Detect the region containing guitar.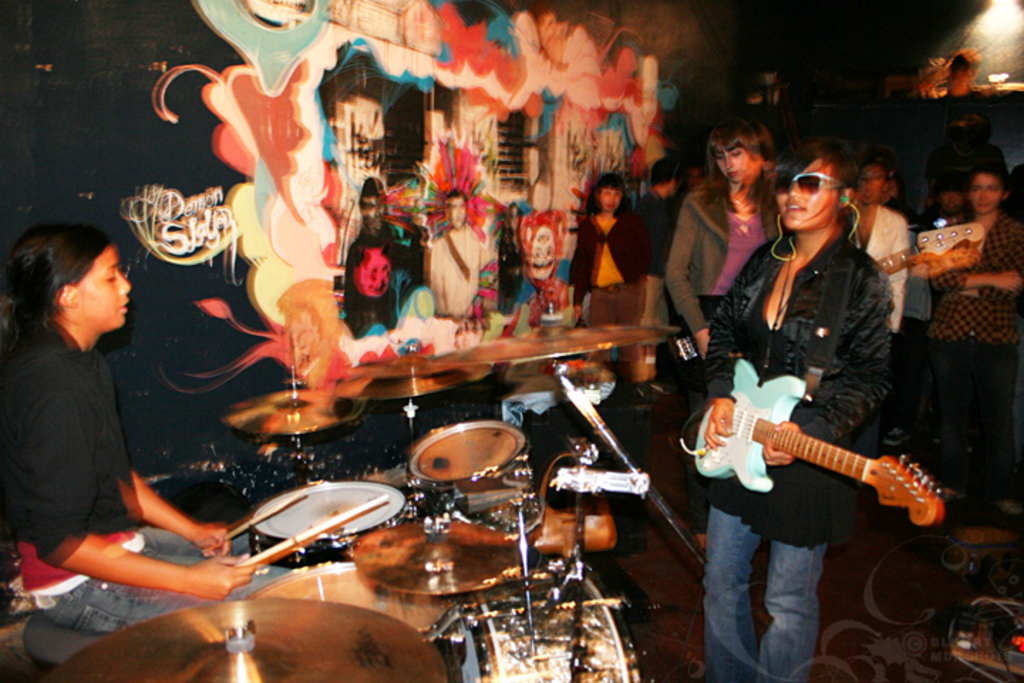
locate(687, 343, 977, 536).
